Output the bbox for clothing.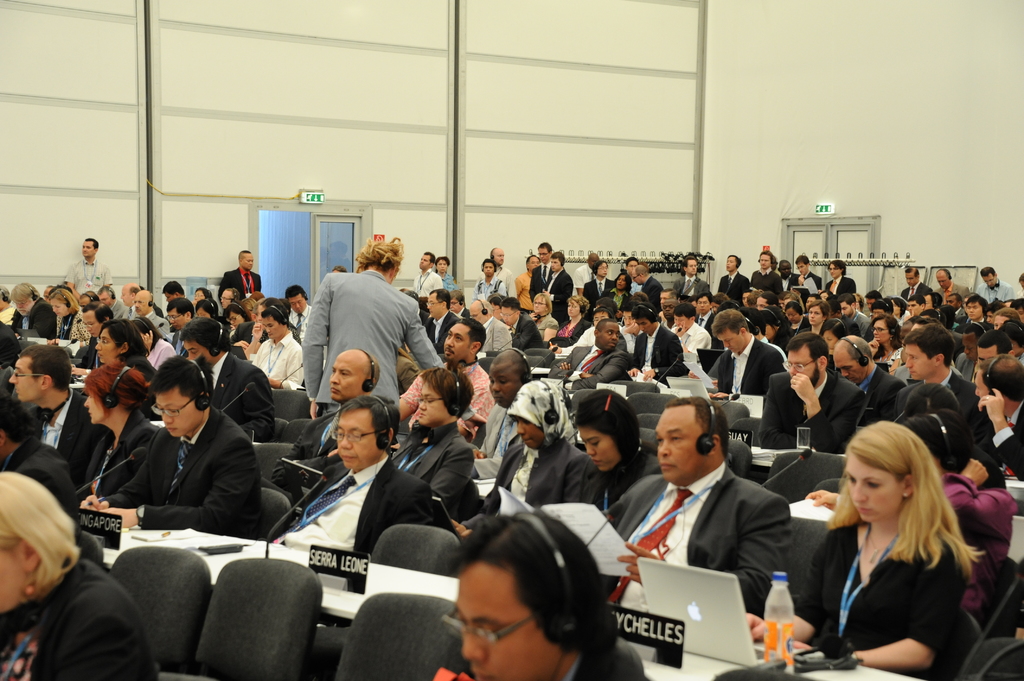
region(455, 305, 471, 318).
